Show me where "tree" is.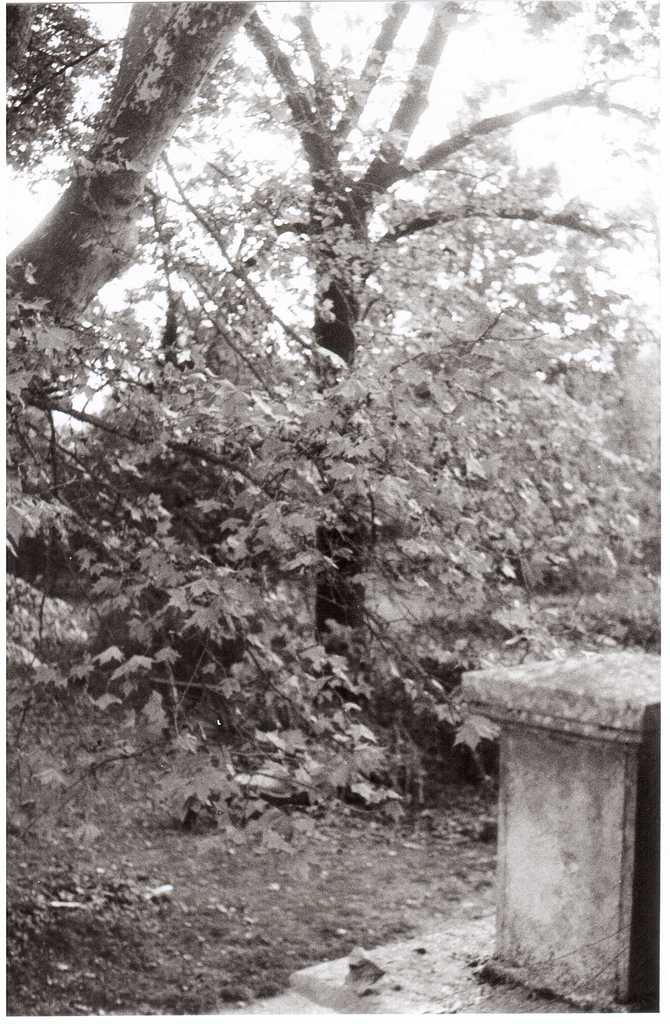
"tree" is at 5/0/254/413.
